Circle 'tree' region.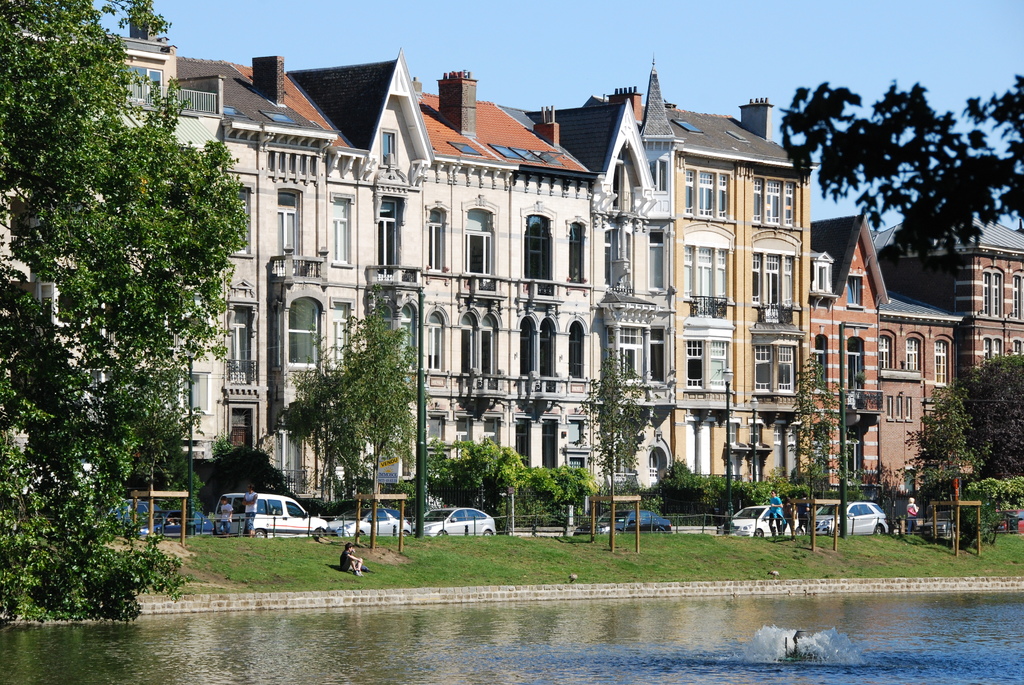
Region: 410,429,606,541.
